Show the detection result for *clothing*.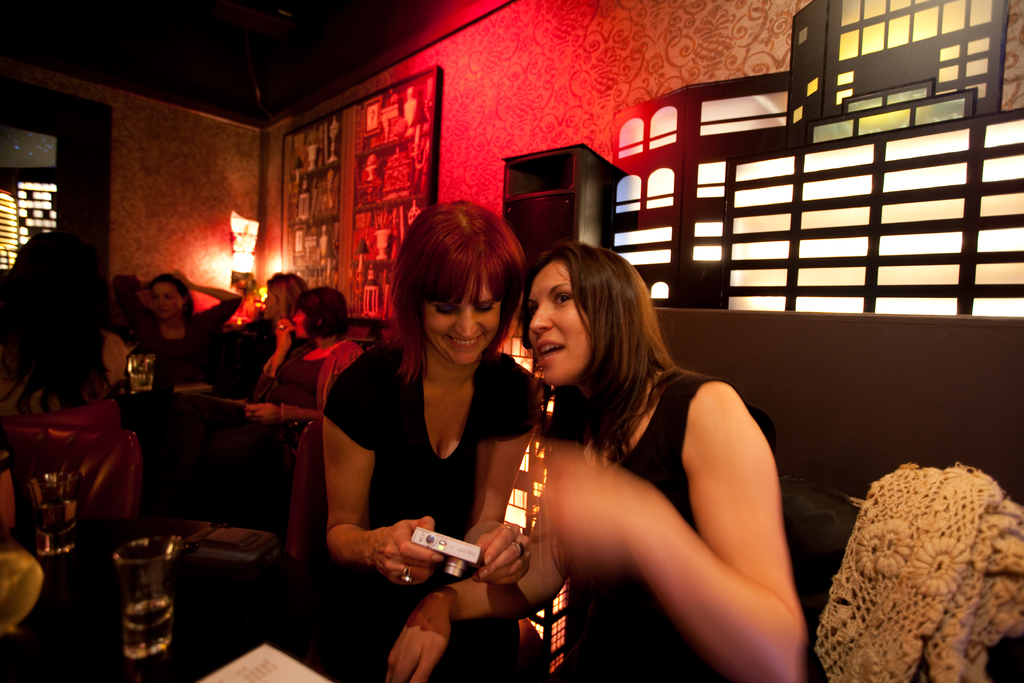
[225, 319, 301, 399].
